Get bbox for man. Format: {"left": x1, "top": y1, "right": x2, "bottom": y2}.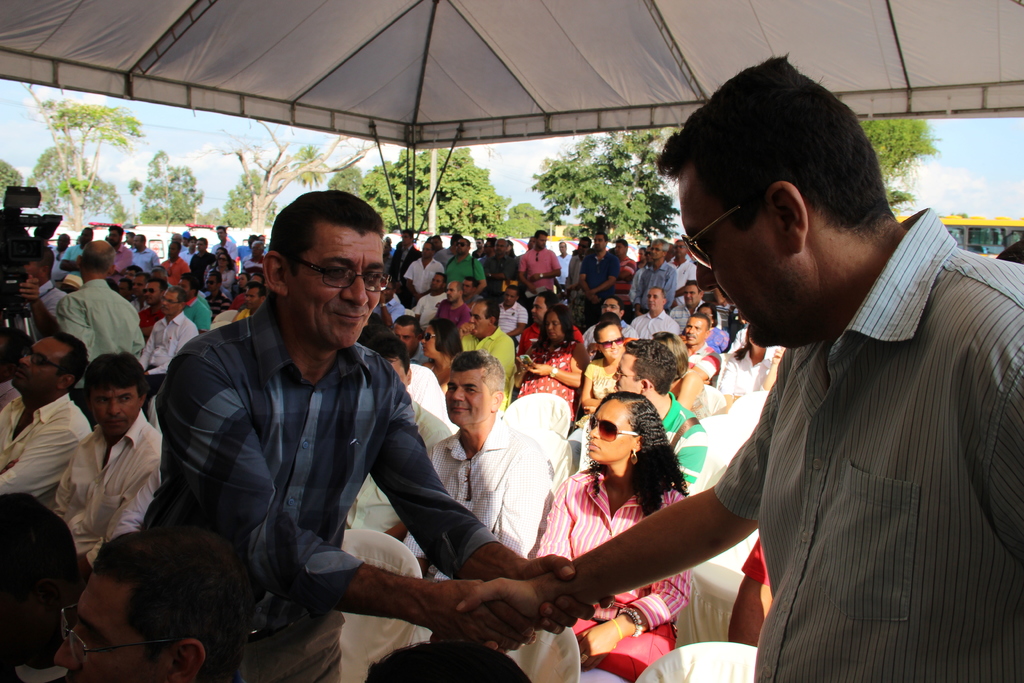
{"left": 633, "top": 235, "right": 682, "bottom": 289}.
